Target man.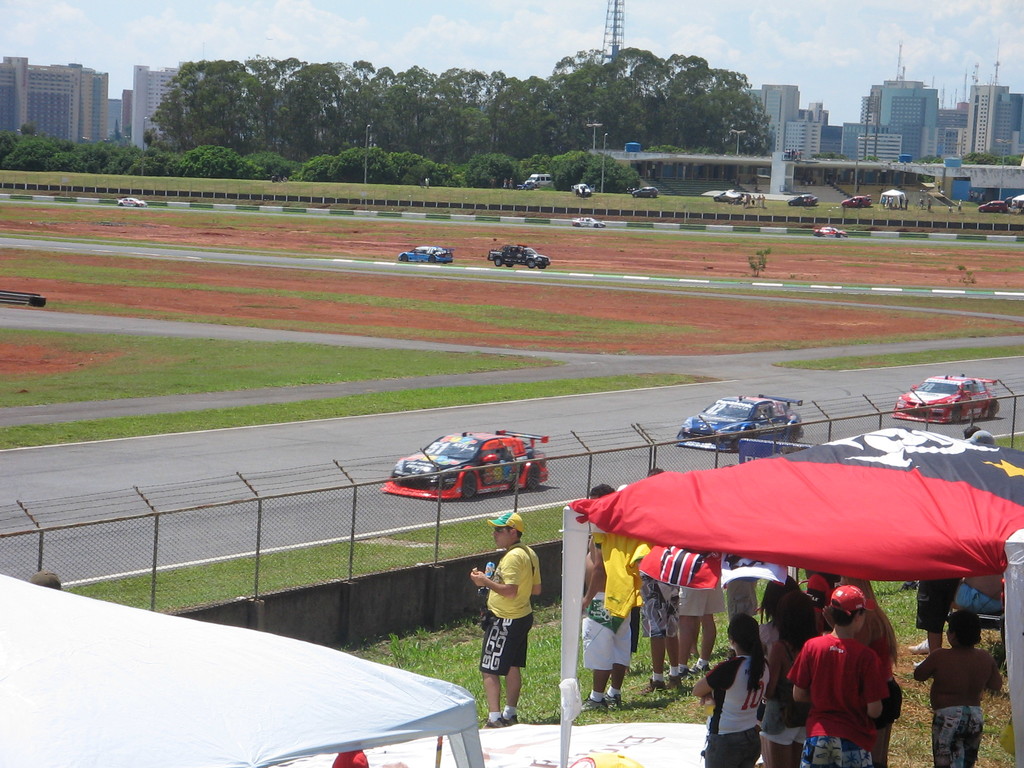
Target region: [780,609,906,753].
